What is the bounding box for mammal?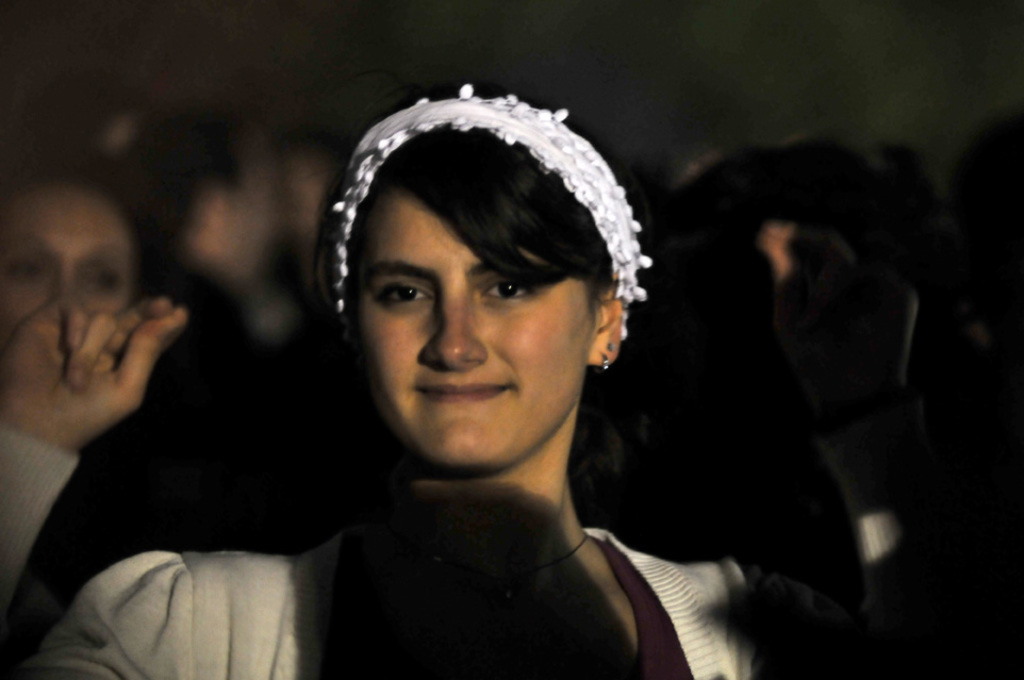
0/145/167/348.
